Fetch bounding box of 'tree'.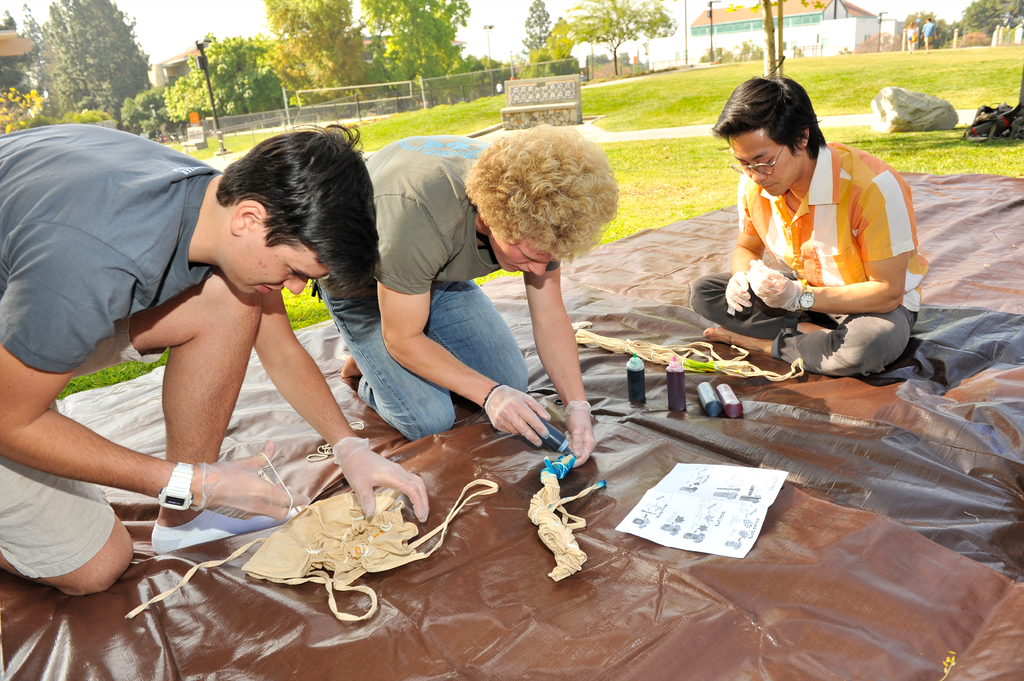
Bbox: (x1=723, y1=0, x2=829, y2=83).
